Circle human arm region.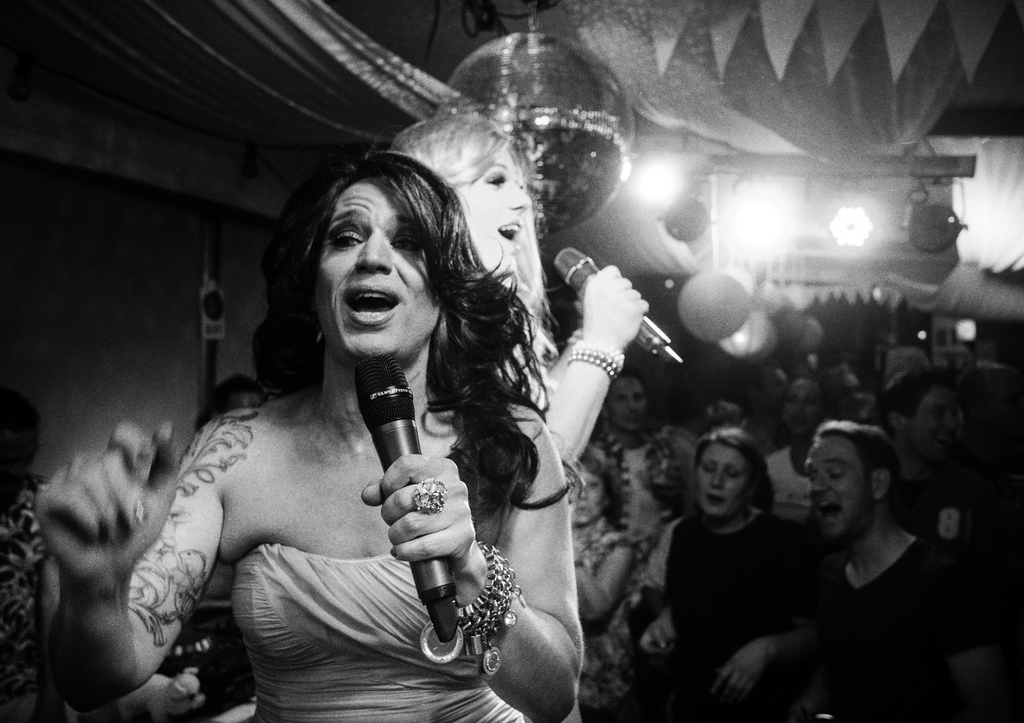
Region: {"x1": 547, "y1": 328, "x2": 579, "y2": 392}.
